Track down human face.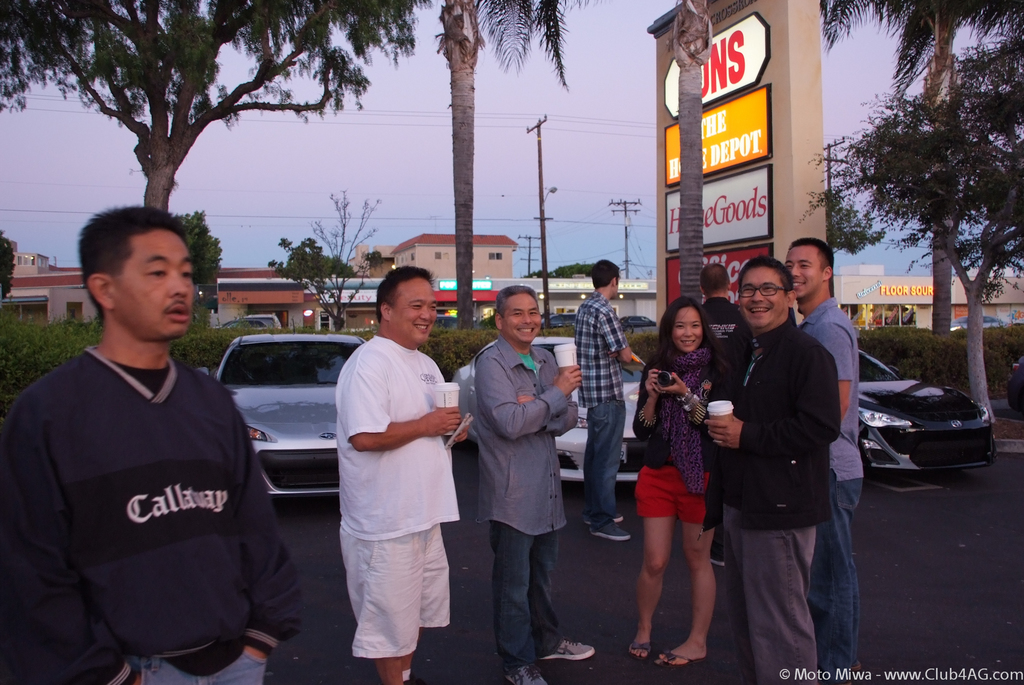
Tracked to (391,277,437,340).
